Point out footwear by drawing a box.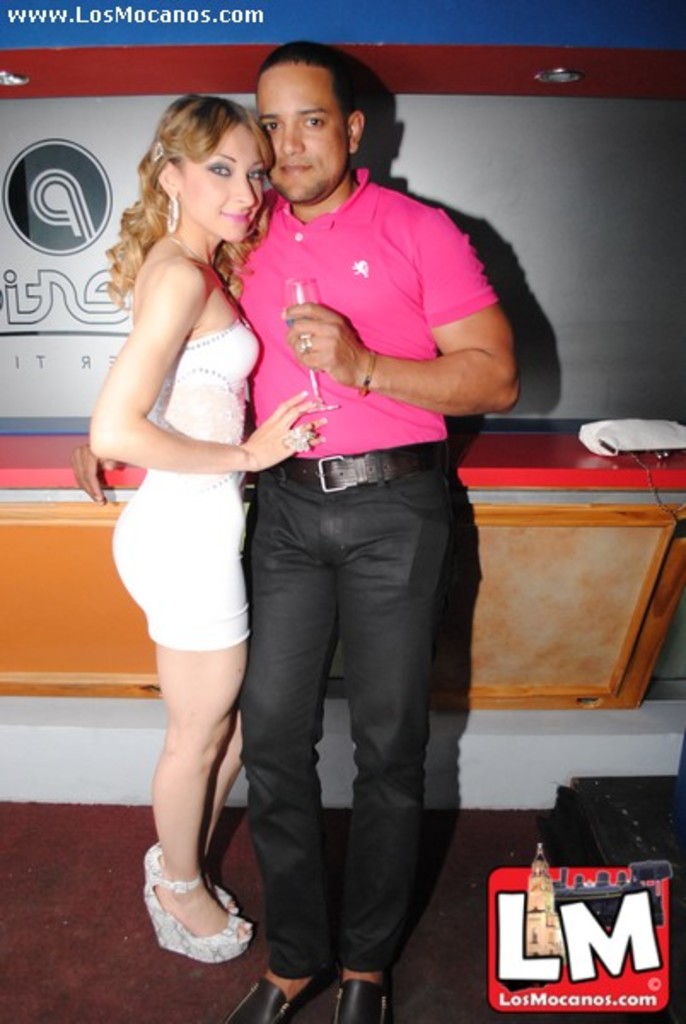
x1=324 y1=975 x2=398 y2=1022.
